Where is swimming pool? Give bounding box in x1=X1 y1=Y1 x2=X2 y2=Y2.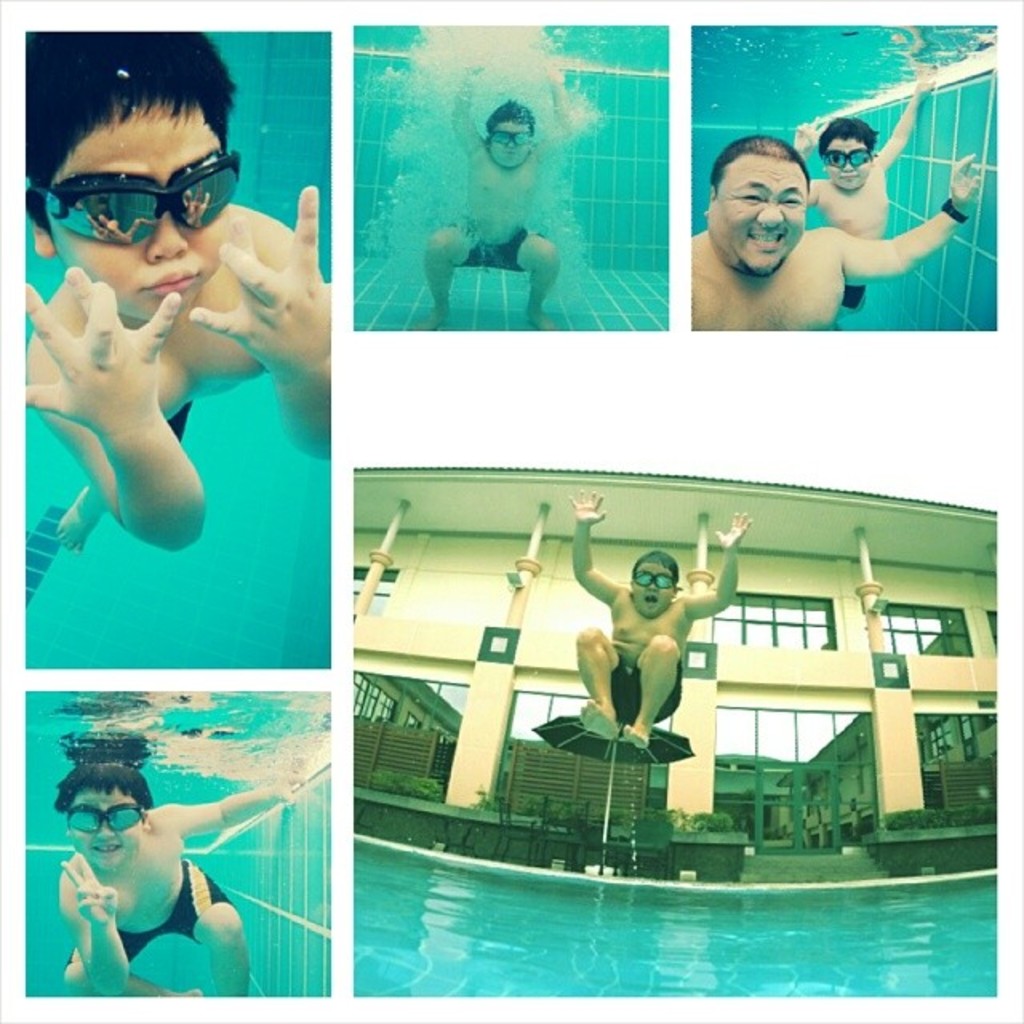
x1=11 y1=19 x2=346 y2=680.
